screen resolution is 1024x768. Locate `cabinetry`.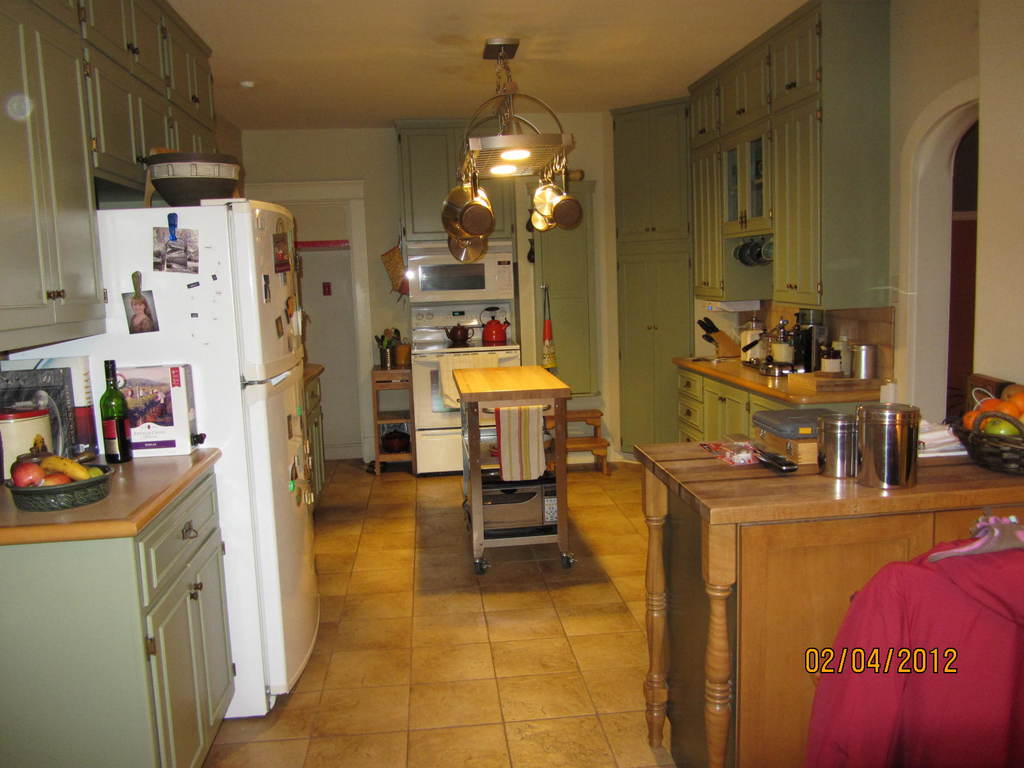
x1=661, y1=356, x2=996, y2=767.
